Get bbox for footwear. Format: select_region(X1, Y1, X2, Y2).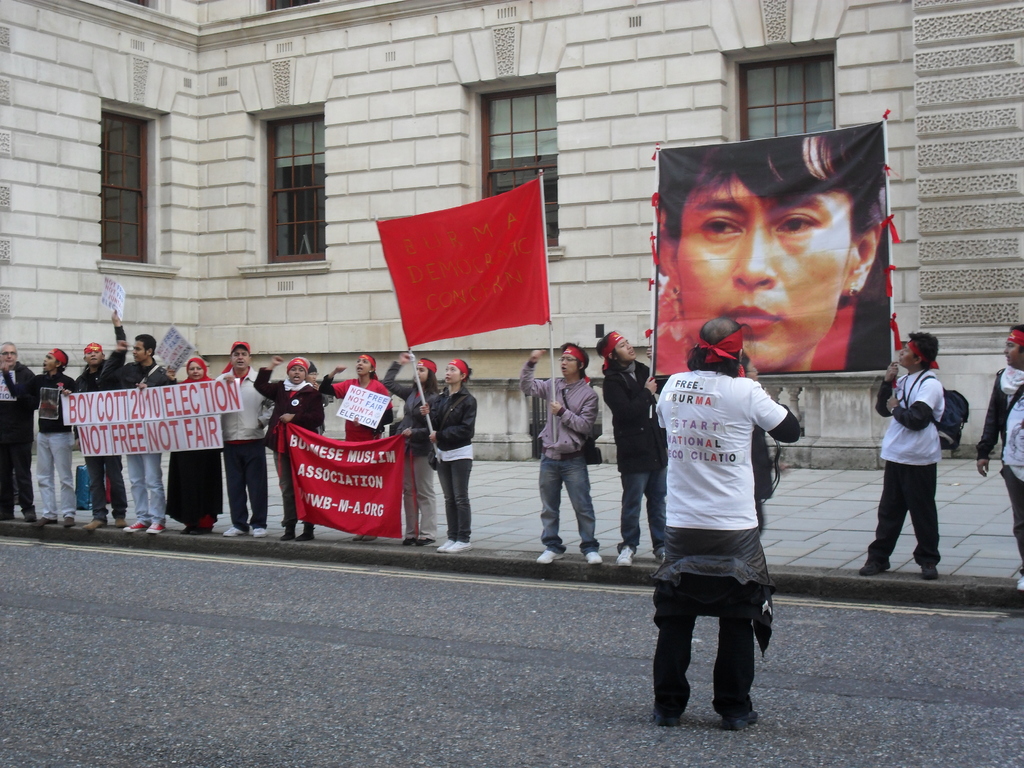
select_region(349, 532, 377, 545).
